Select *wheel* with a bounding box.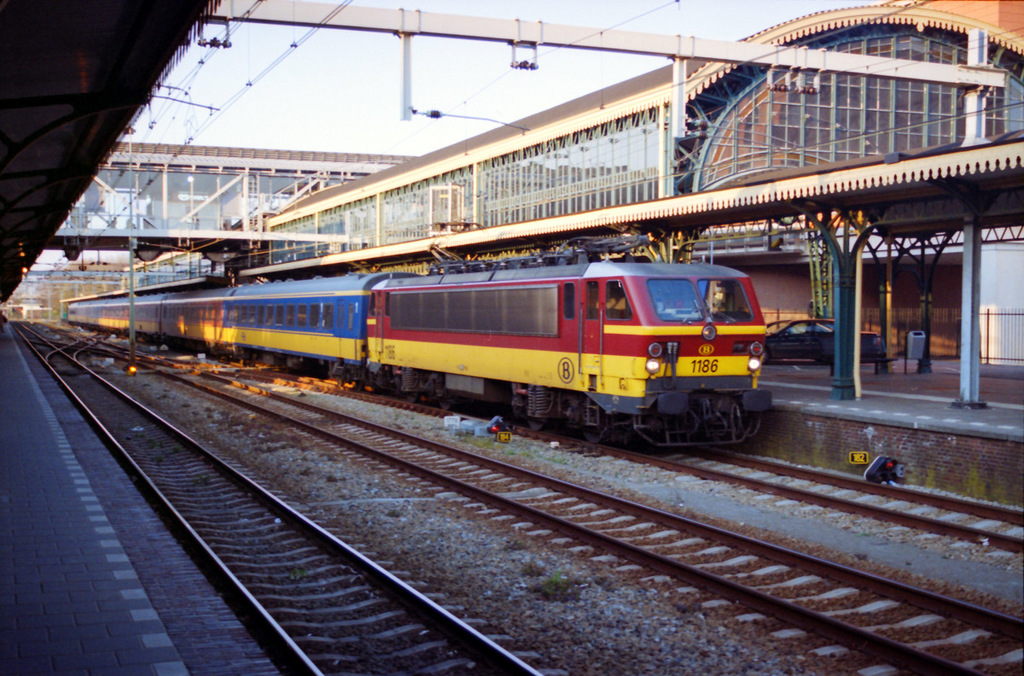
x1=579 y1=411 x2=612 y2=443.
